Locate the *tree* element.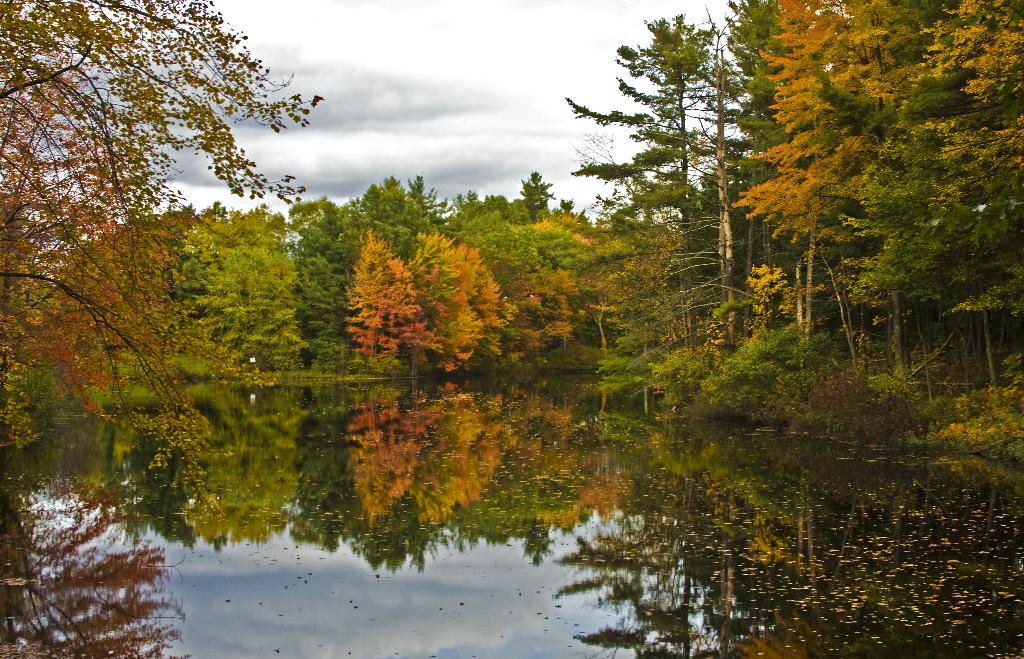
Element bbox: bbox(468, 211, 545, 282).
